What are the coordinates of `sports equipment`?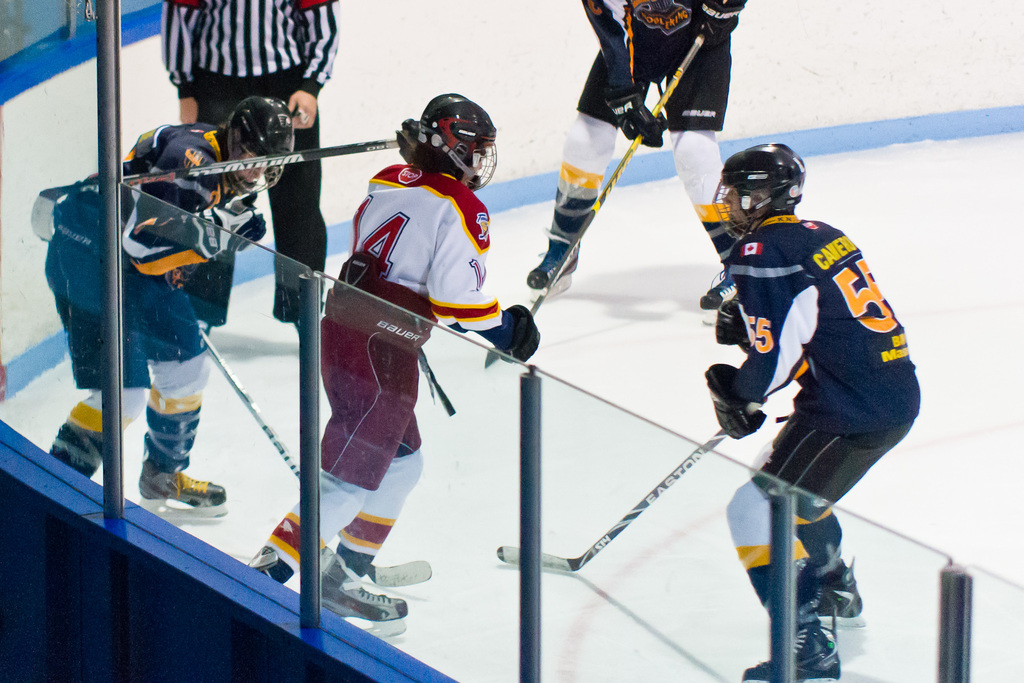
(796,554,867,631).
